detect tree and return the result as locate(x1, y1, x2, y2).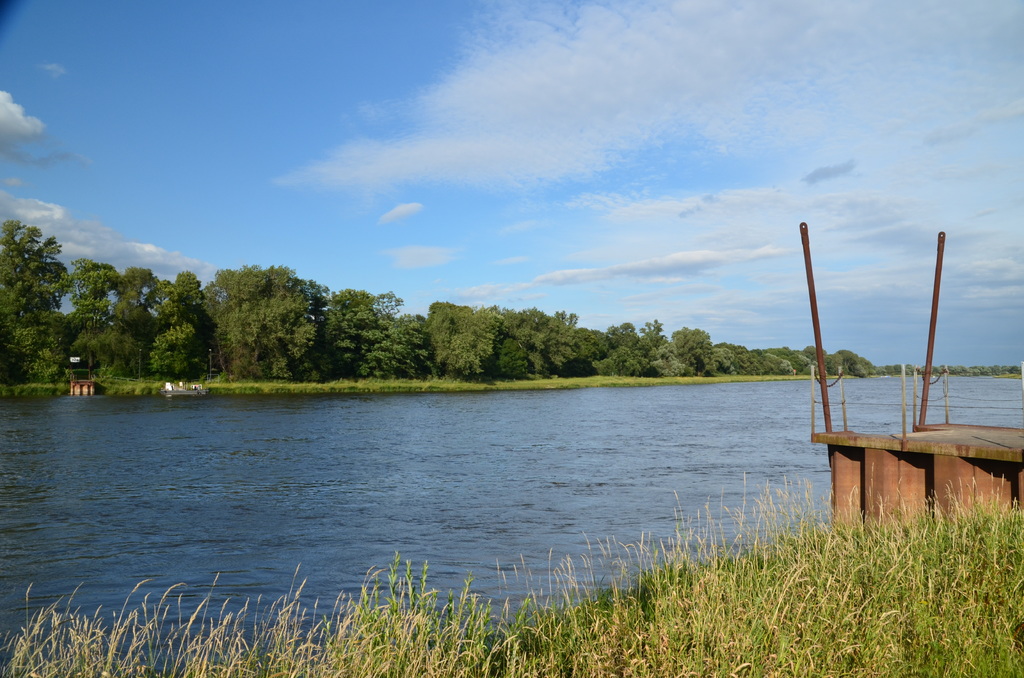
locate(196, 265, 320, 379).
